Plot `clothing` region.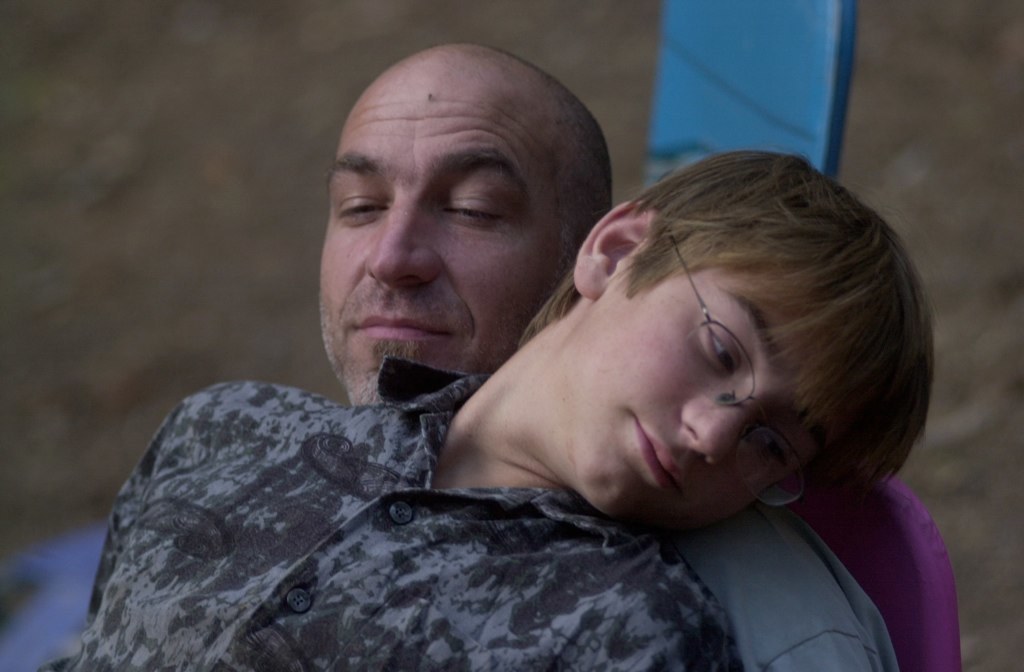
Plotted at (51,380,847,660).
